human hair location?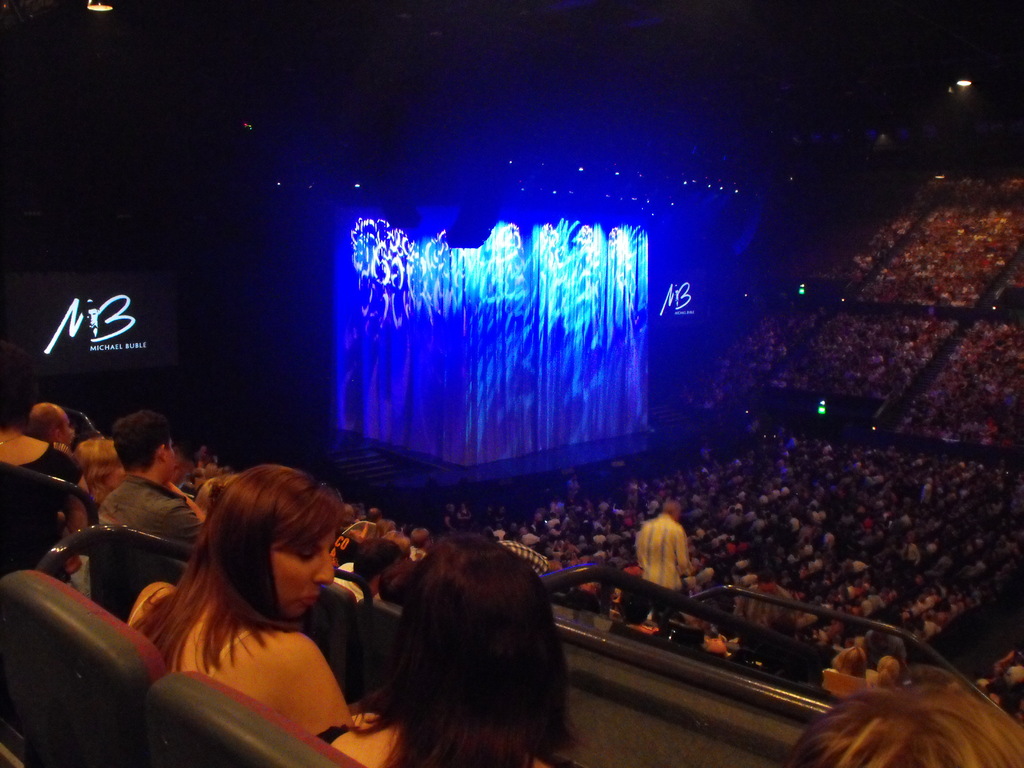
133/477/355/709
